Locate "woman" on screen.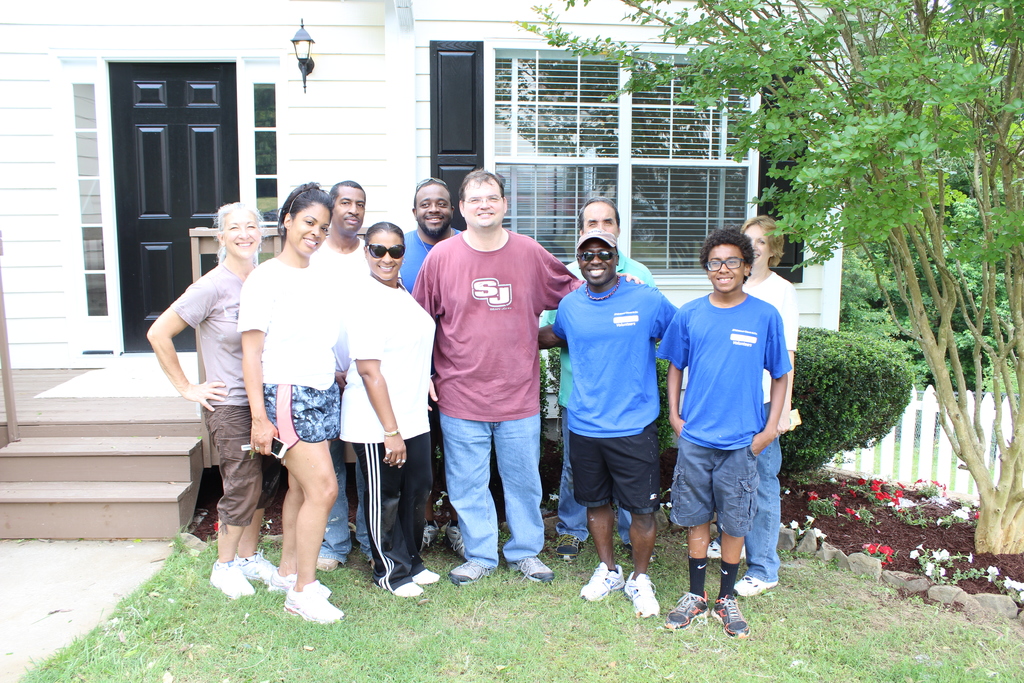
On screen at locate(148, 194, 275, 585).
